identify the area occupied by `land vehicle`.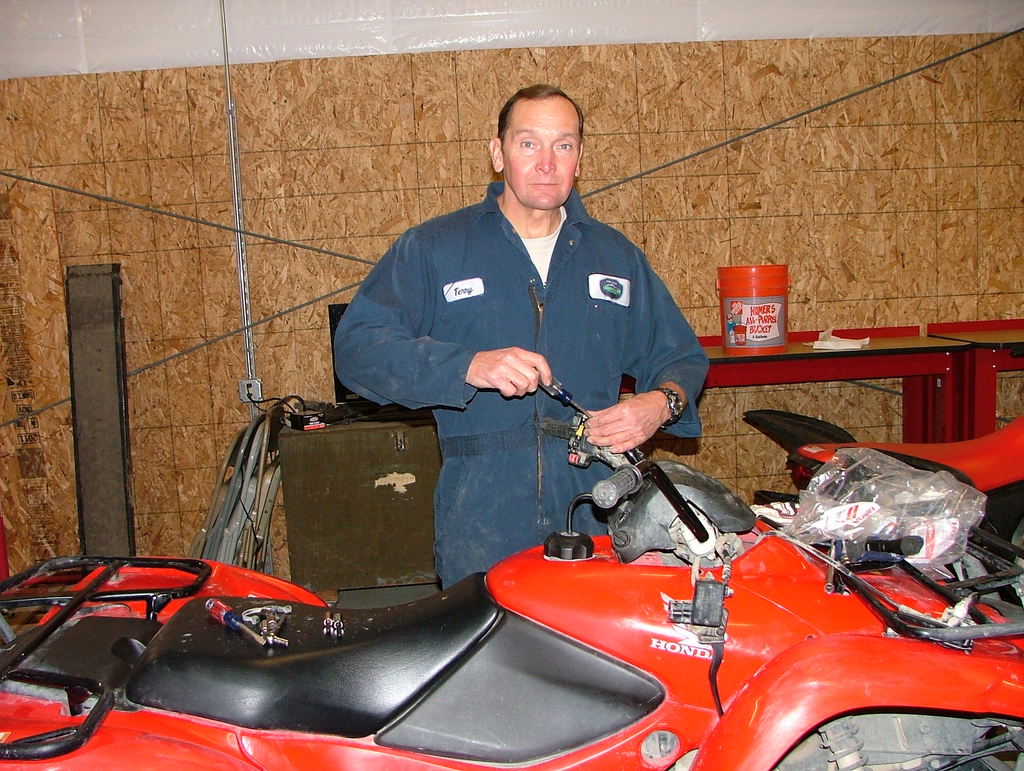
Area: 0:372:1023:770.
